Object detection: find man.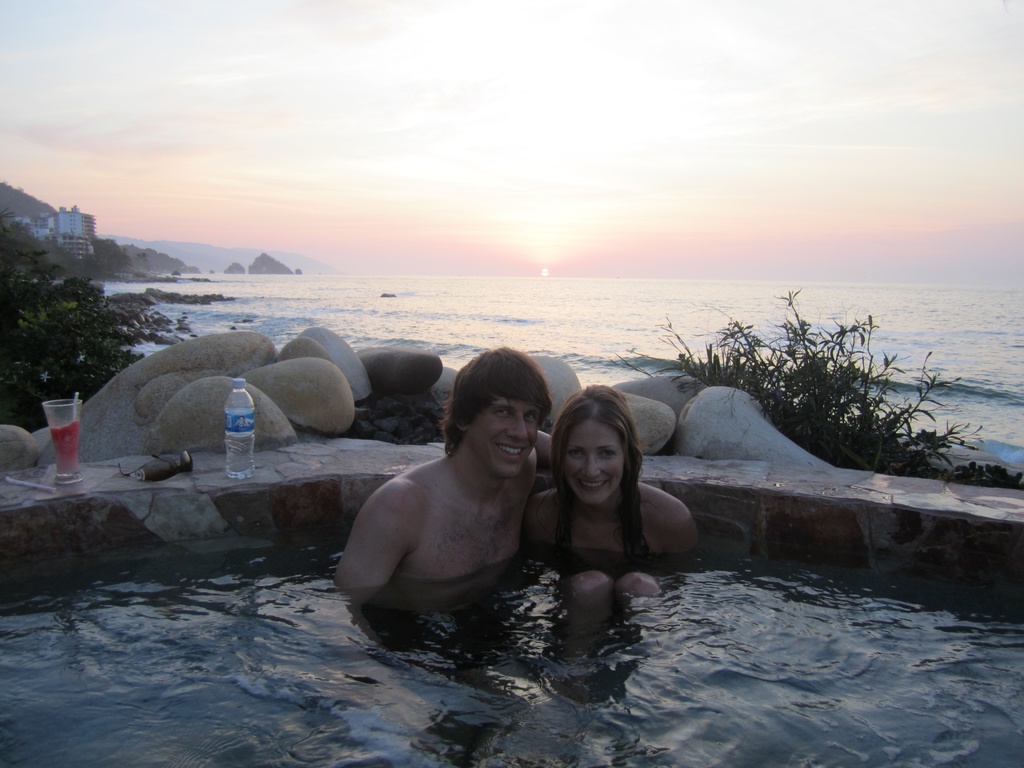
region(340, 347, 567, 652).
